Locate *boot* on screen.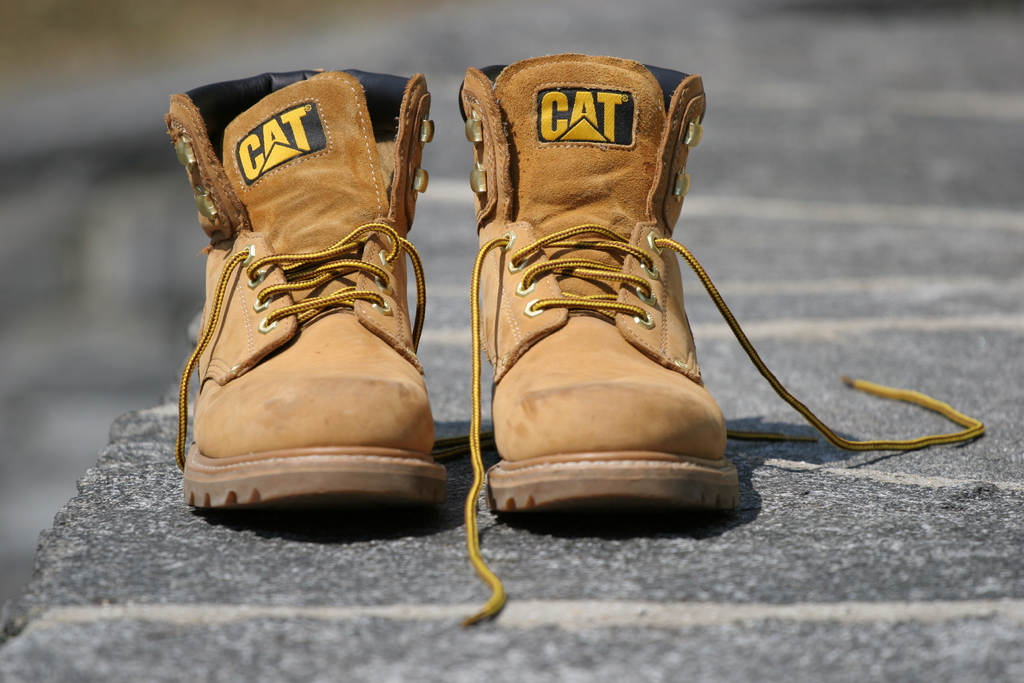
On screen at rect(461, 51, 986, 623).
